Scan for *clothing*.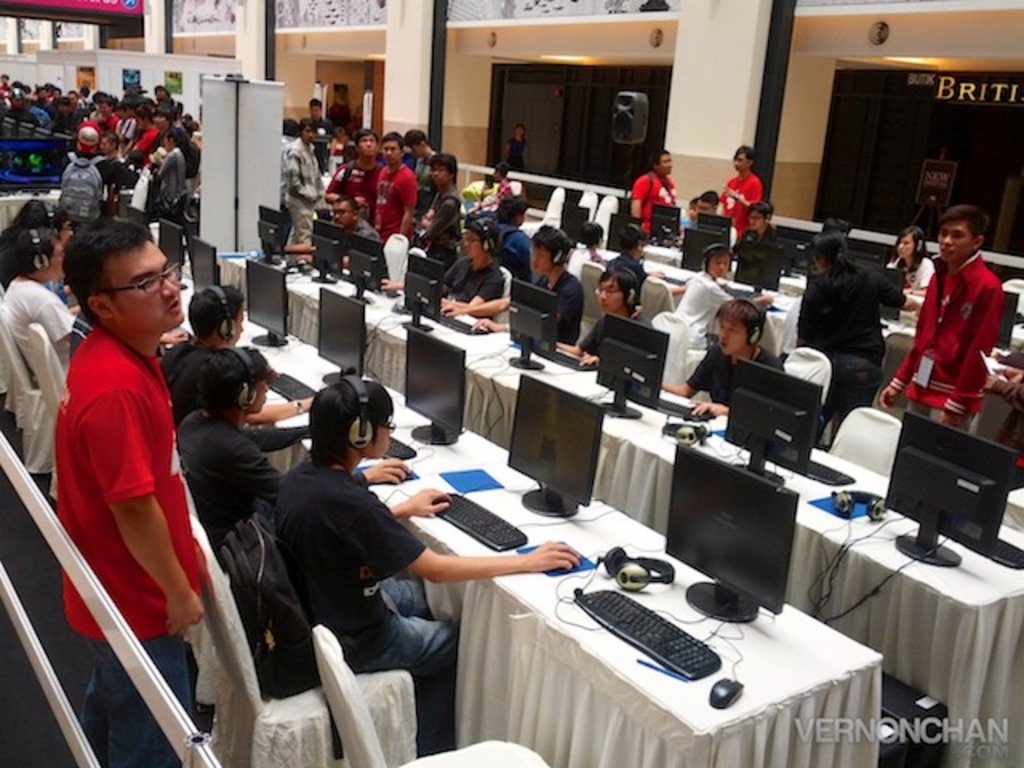
Scan result: box=[150, 306, 243, 443].
